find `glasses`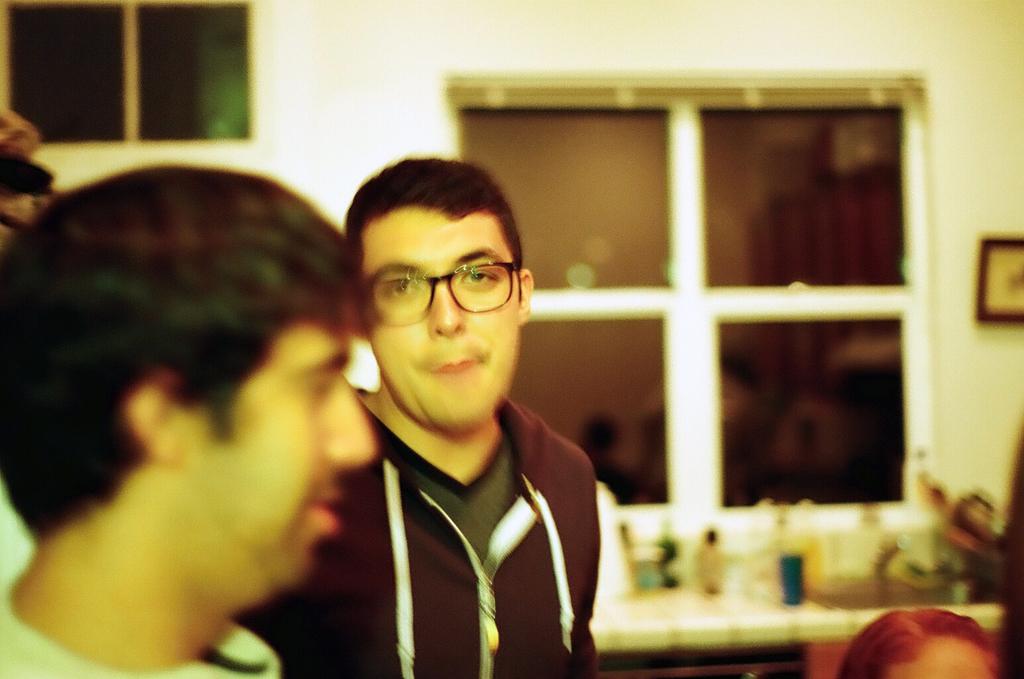
{"left": 361, "top": 259, "right": 536, "bottom": 323}
